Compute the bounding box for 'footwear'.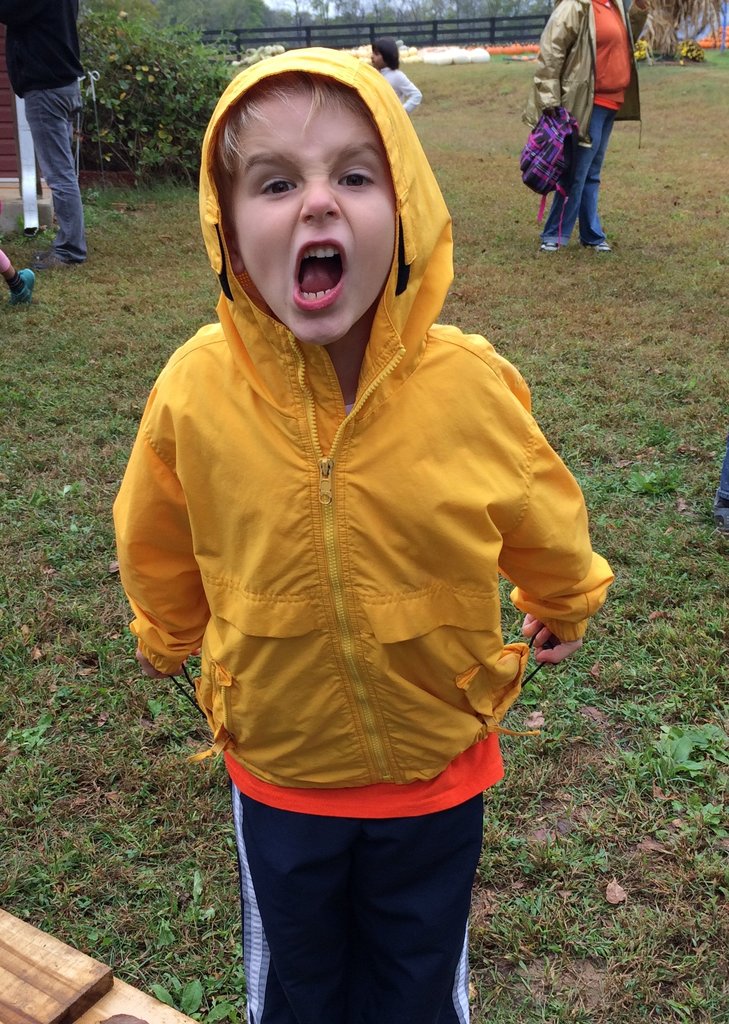
select_region(536, 227, 559, 250).
